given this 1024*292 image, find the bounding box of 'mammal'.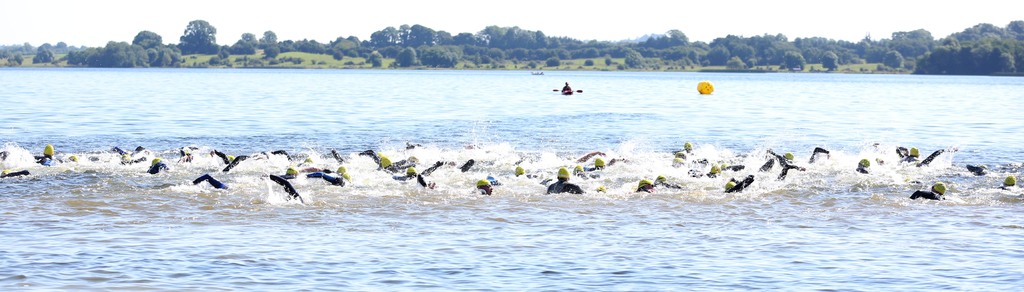
crop(474, 178, 492, 194).
